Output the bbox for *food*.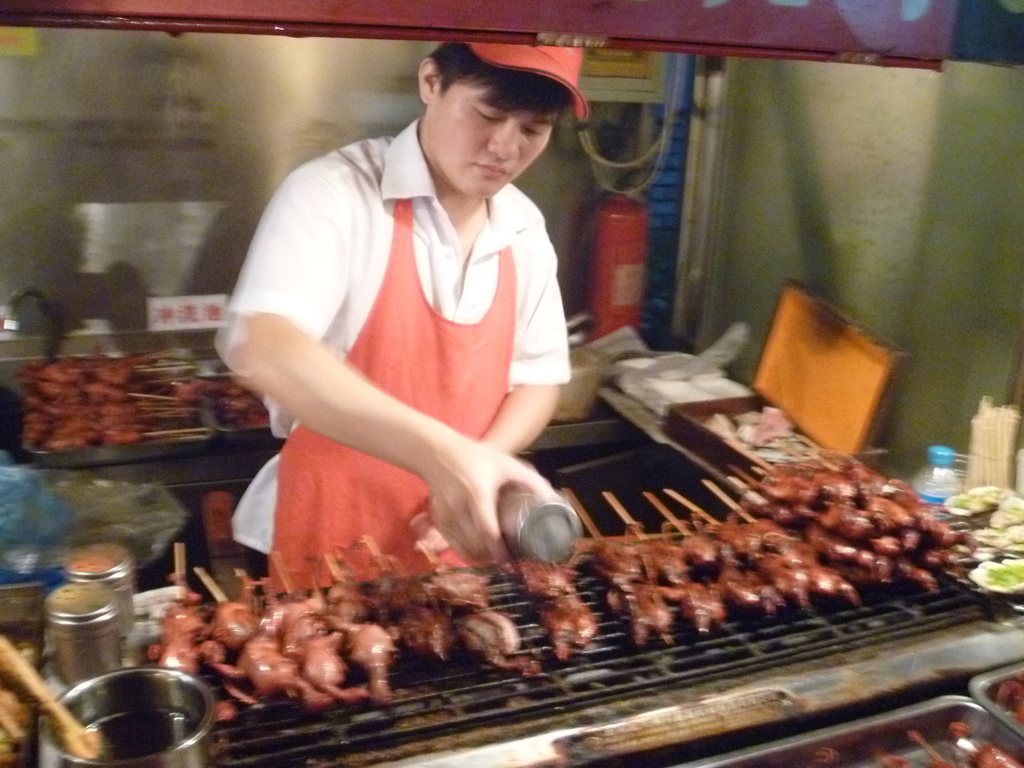
[left=993, top=675, right=1023, bottom=726].
